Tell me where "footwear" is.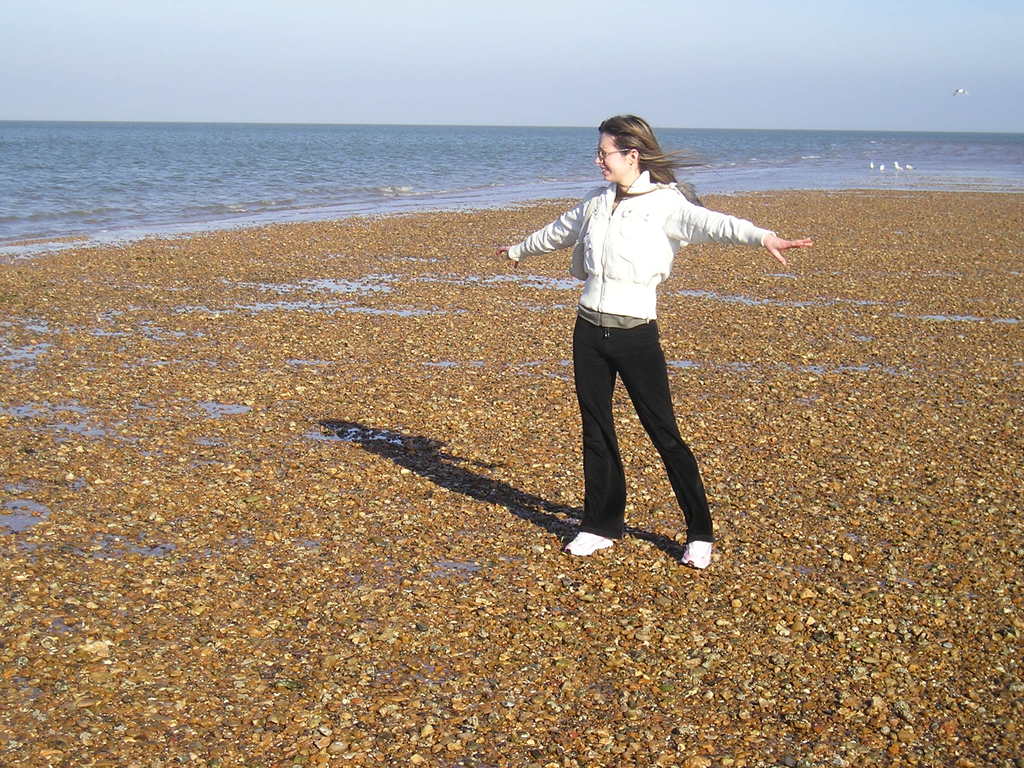
"footwear" is at [683, 541, 712, 569].
